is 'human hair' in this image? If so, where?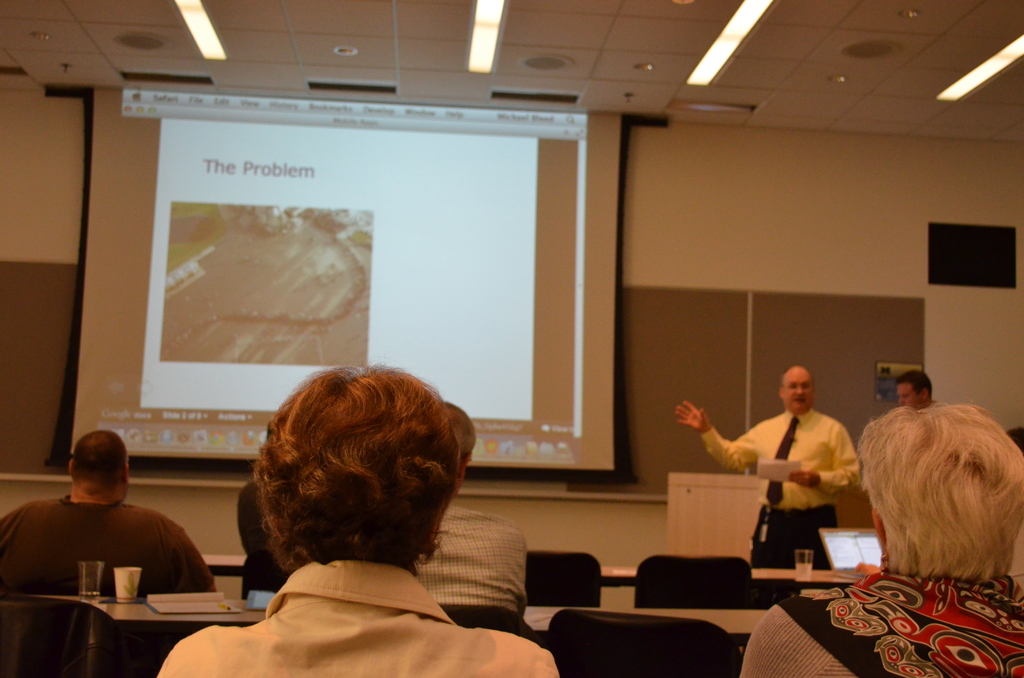
Yes, at pyautogui.locateOnScreen(857, 400, 1023, 579).
